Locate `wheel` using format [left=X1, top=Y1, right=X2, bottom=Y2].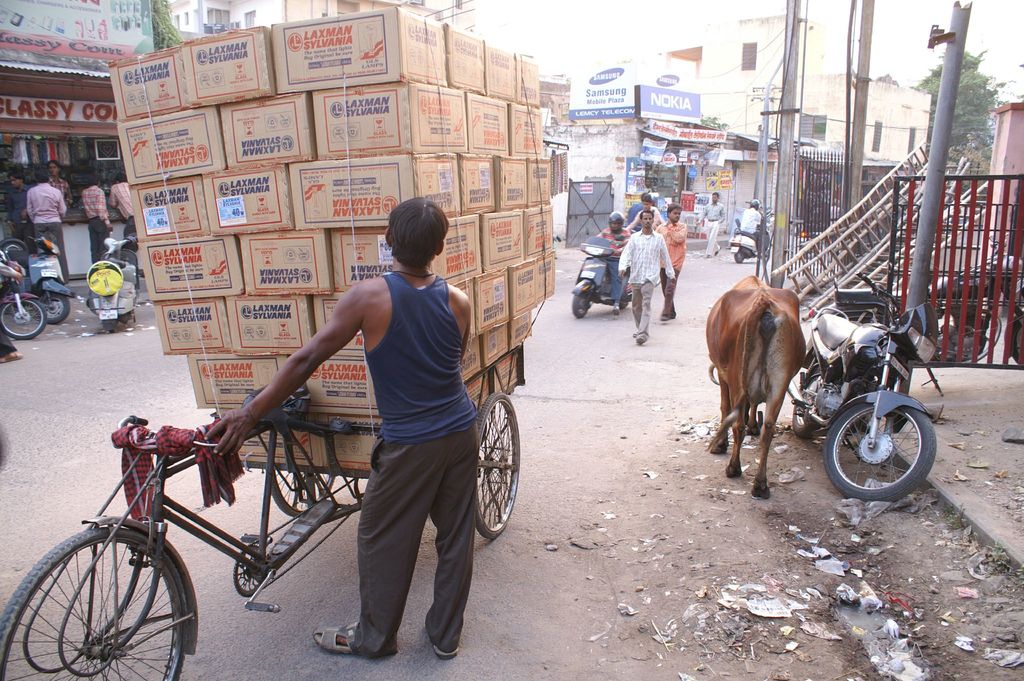
[left=618, top=299, right=628, bottom=309].
